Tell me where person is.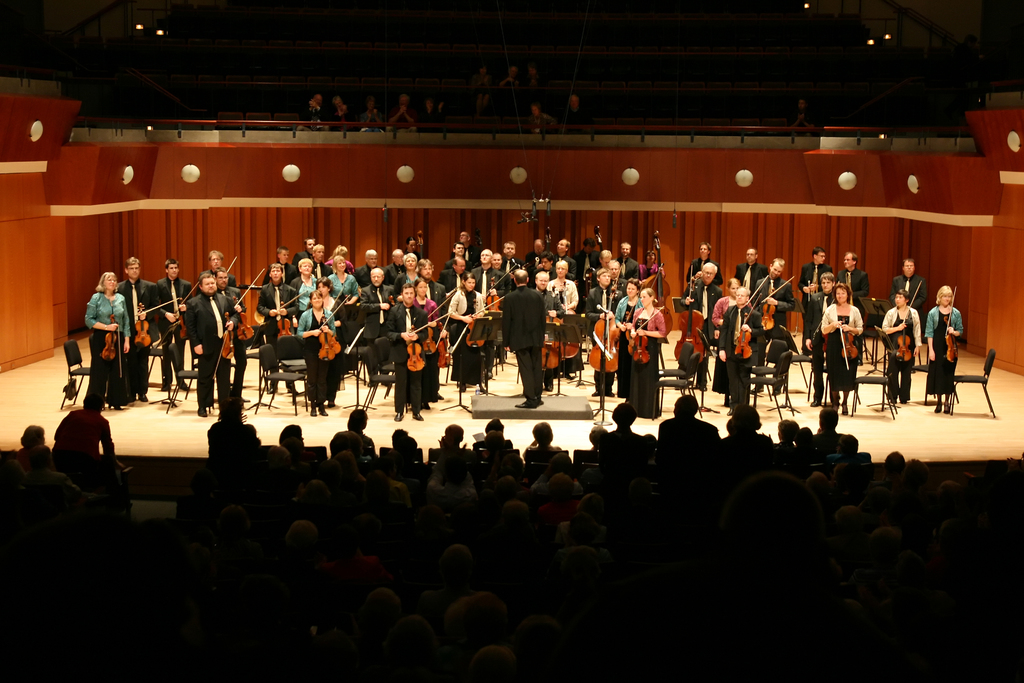
person is at bbox=[69, 247, 138, 421].
